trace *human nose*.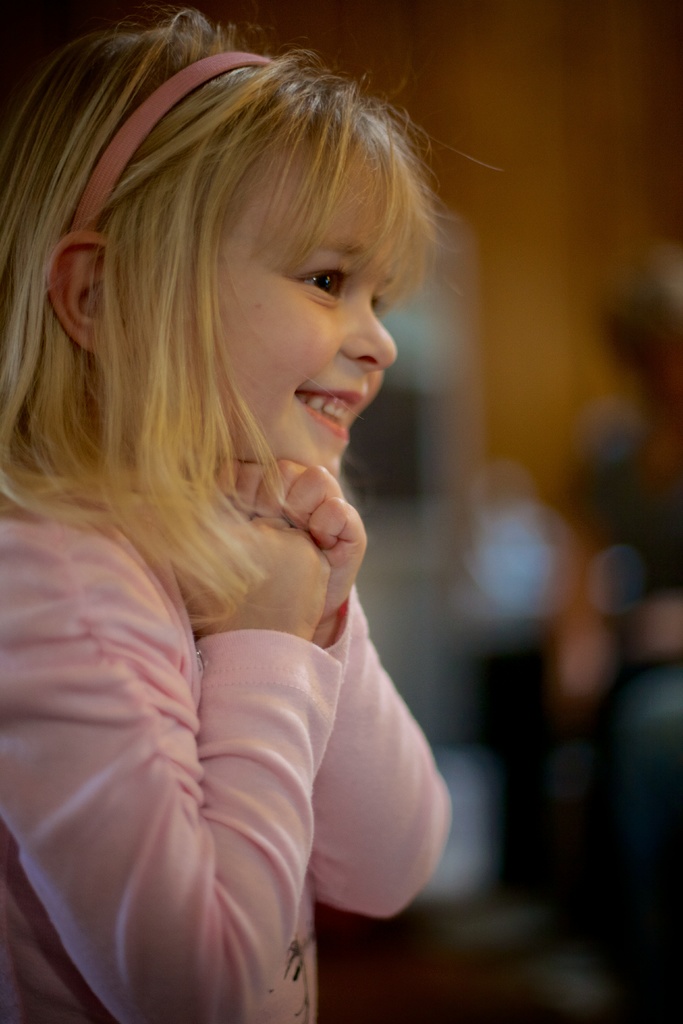
Traced to 339, 305, 402, 372.
